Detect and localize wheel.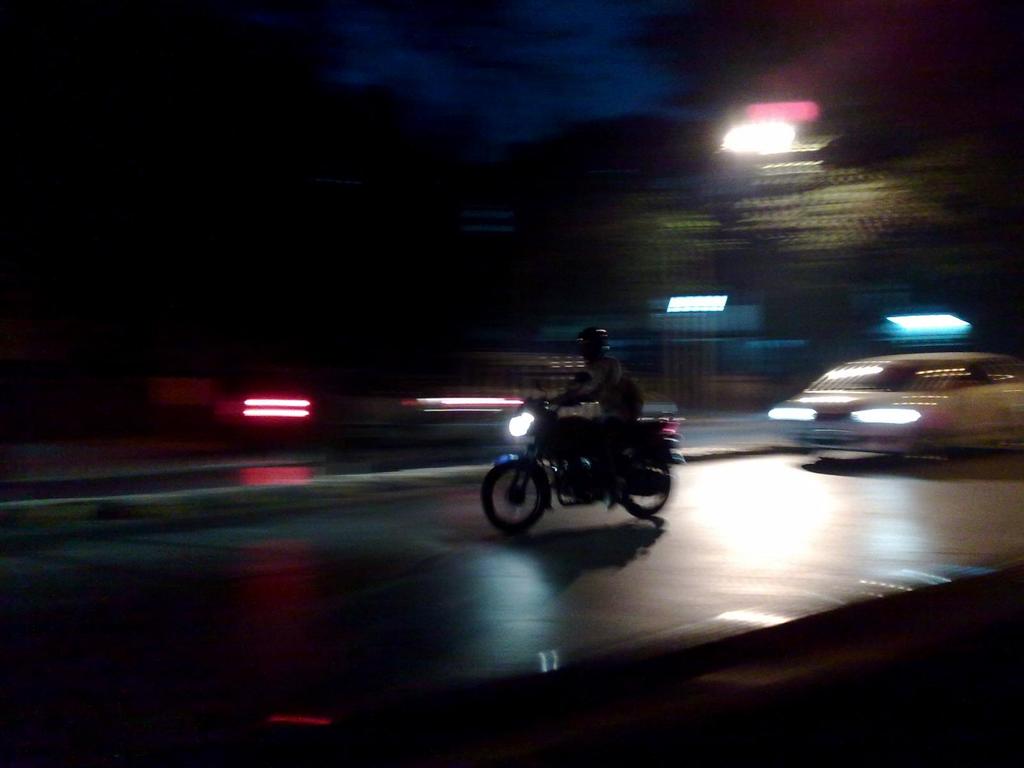
Localized at <bbox>487, 464, 564, 544</bbox>.
